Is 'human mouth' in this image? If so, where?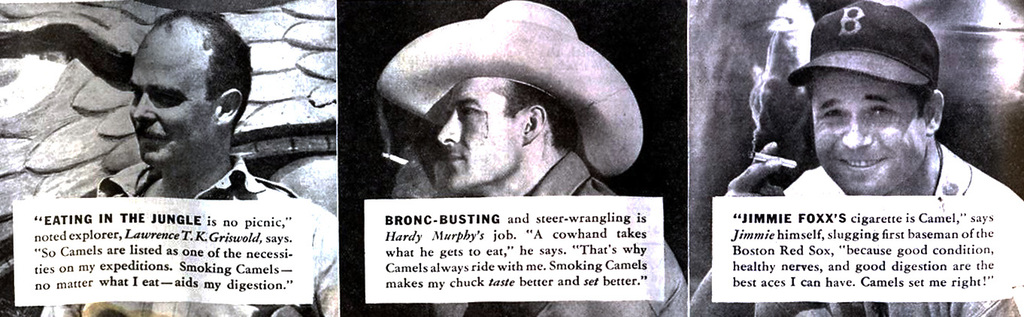
Yes, at [446,153,462,164].
